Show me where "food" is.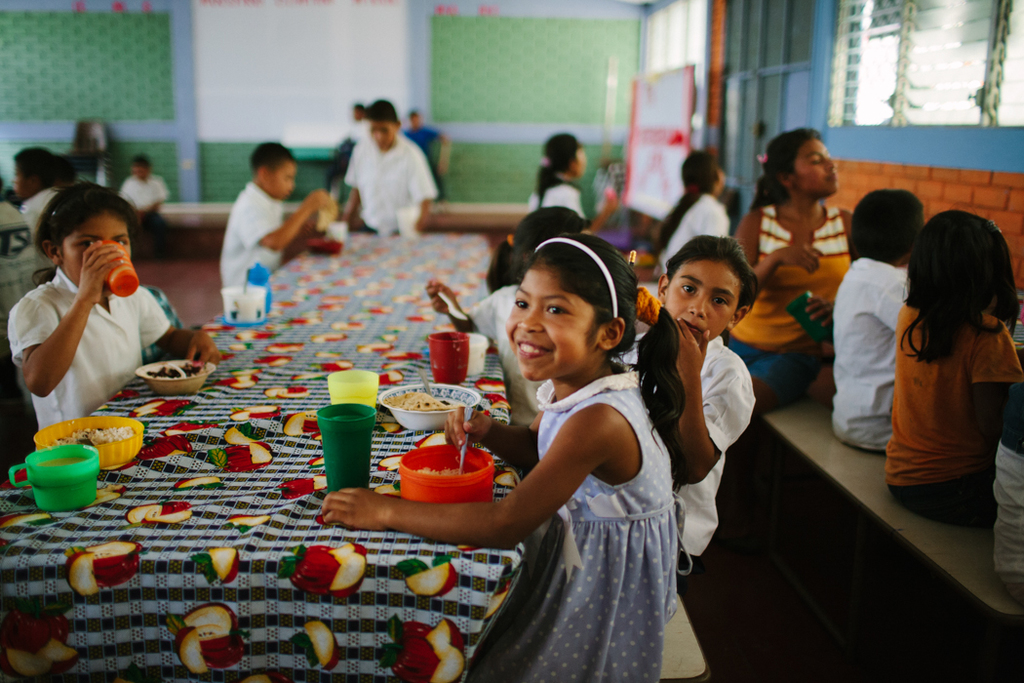
"food" is at [x1=286, y1=410, x2=322, y2=442].
